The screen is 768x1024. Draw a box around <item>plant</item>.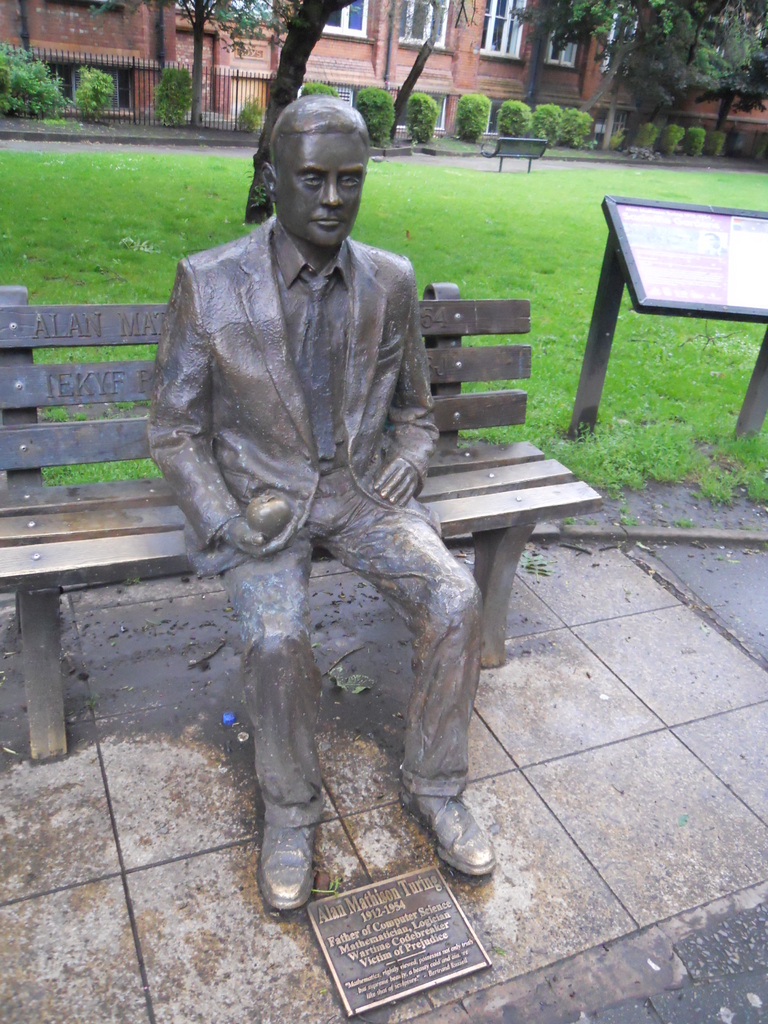
74:65:117:120.
